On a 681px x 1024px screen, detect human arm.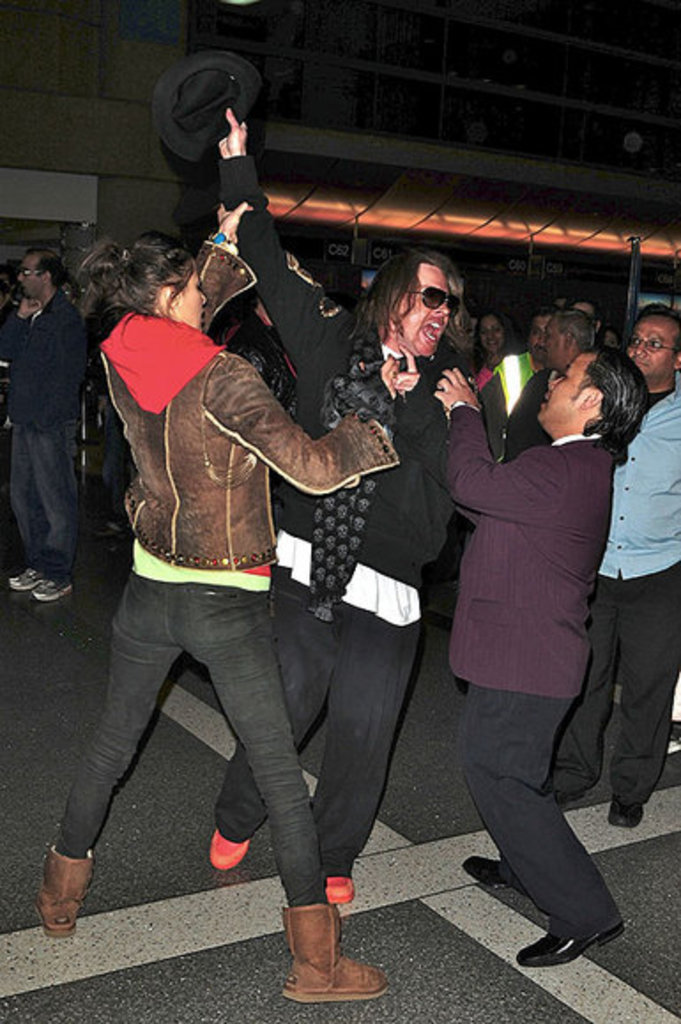
(195, 198, 256, 322).
